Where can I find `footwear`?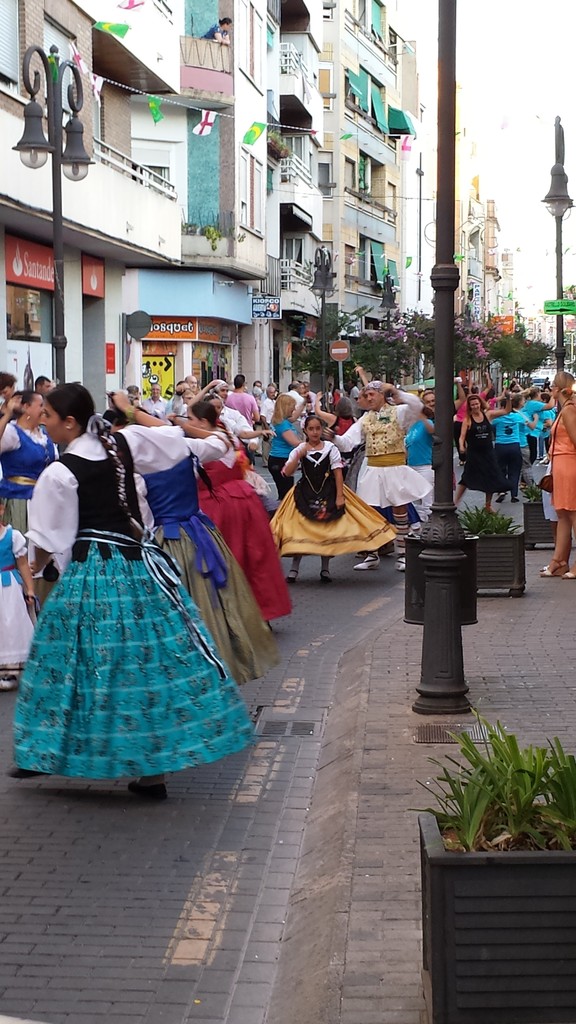
You can find it at 514/495/523/502.
